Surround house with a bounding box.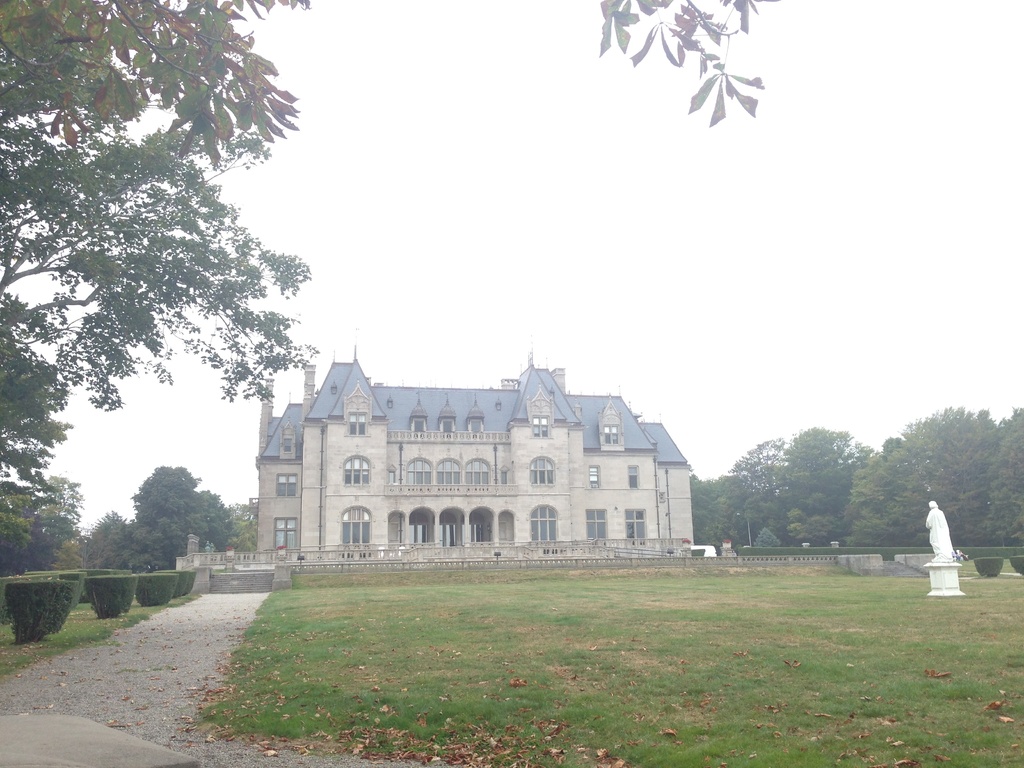
left=244, top=333, right=705, bottom=583.
